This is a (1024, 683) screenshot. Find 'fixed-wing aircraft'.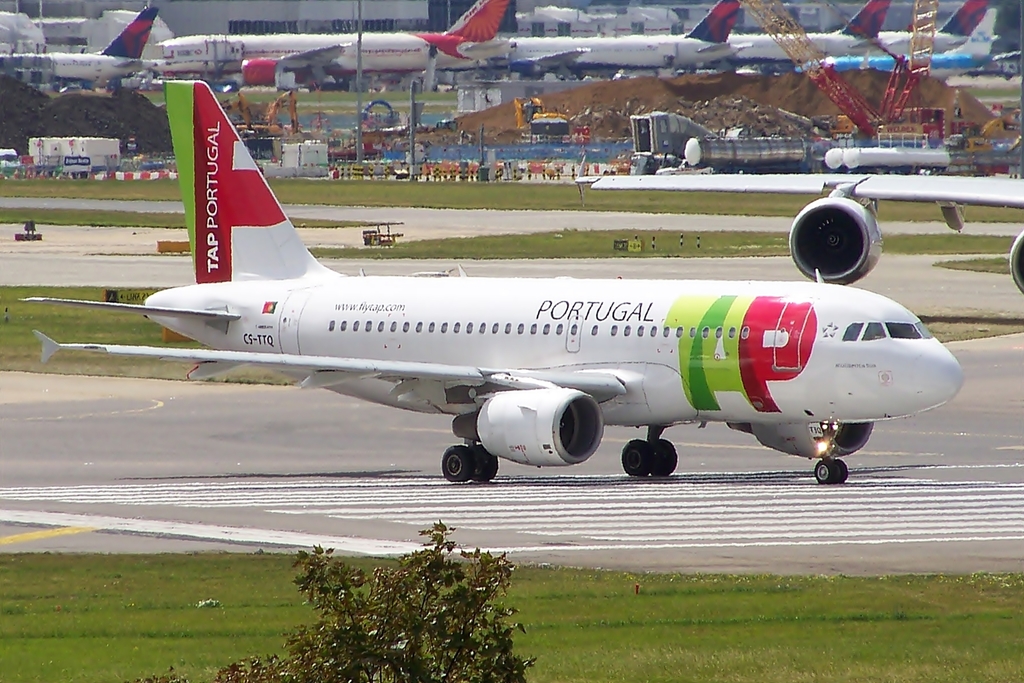
Bounding box: [left=586, top=171, right=1023, bottom=291].
